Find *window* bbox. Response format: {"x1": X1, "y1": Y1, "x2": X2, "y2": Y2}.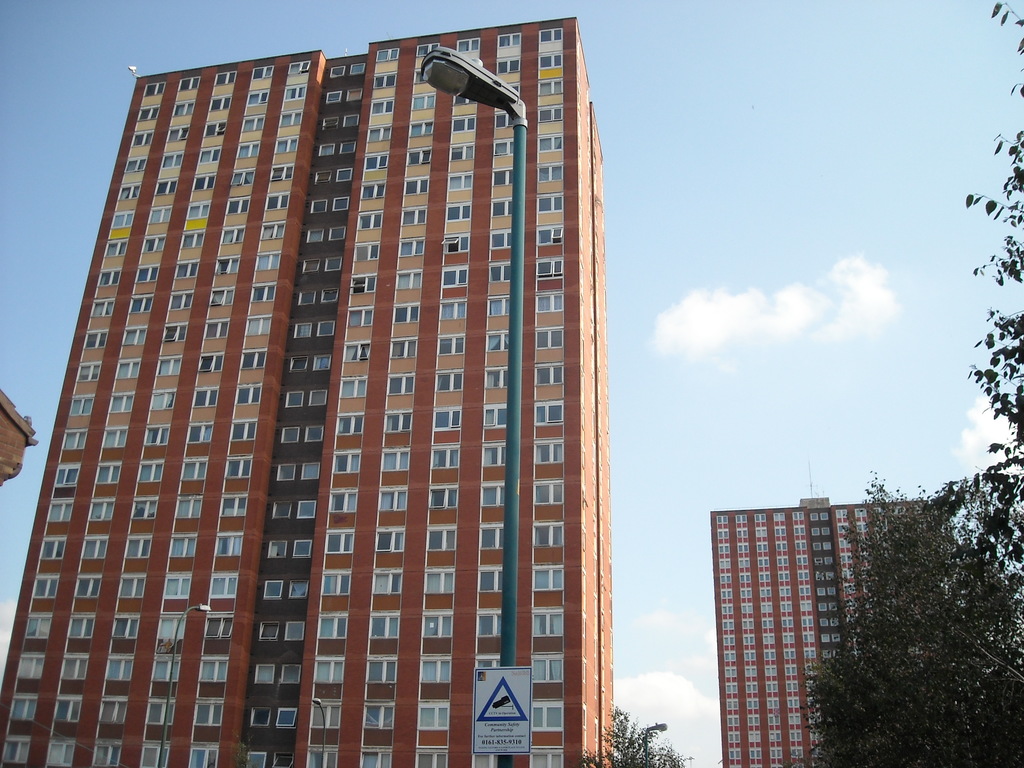
{"x1": 275, "y1": 753, "x2": 292, "y2": 767}.
